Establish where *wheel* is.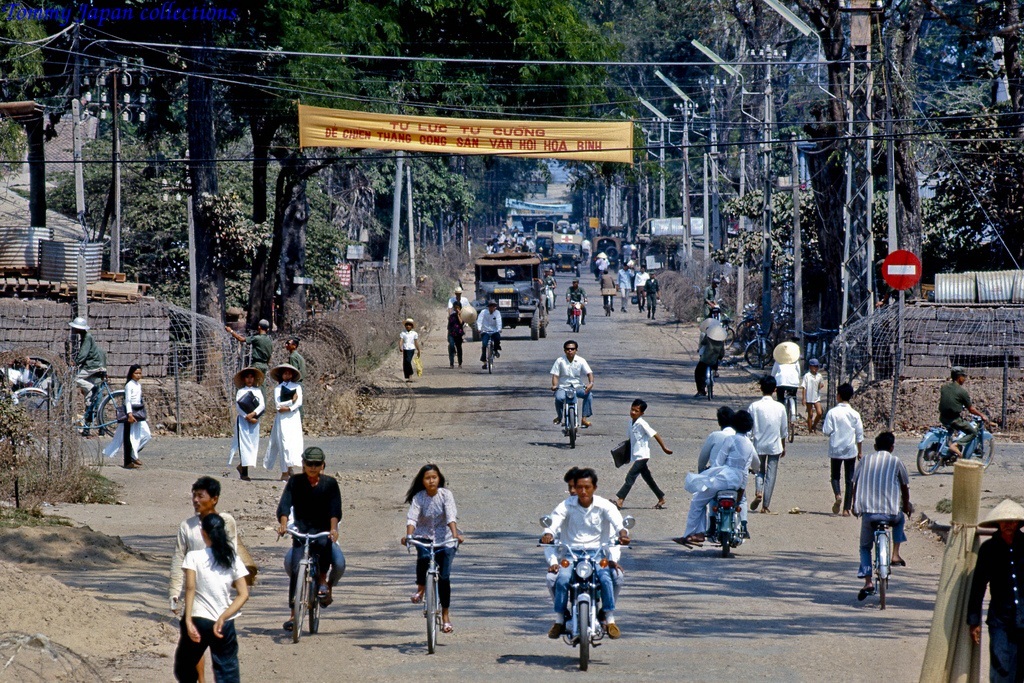
Established at box(472, 318, 481, 341).
